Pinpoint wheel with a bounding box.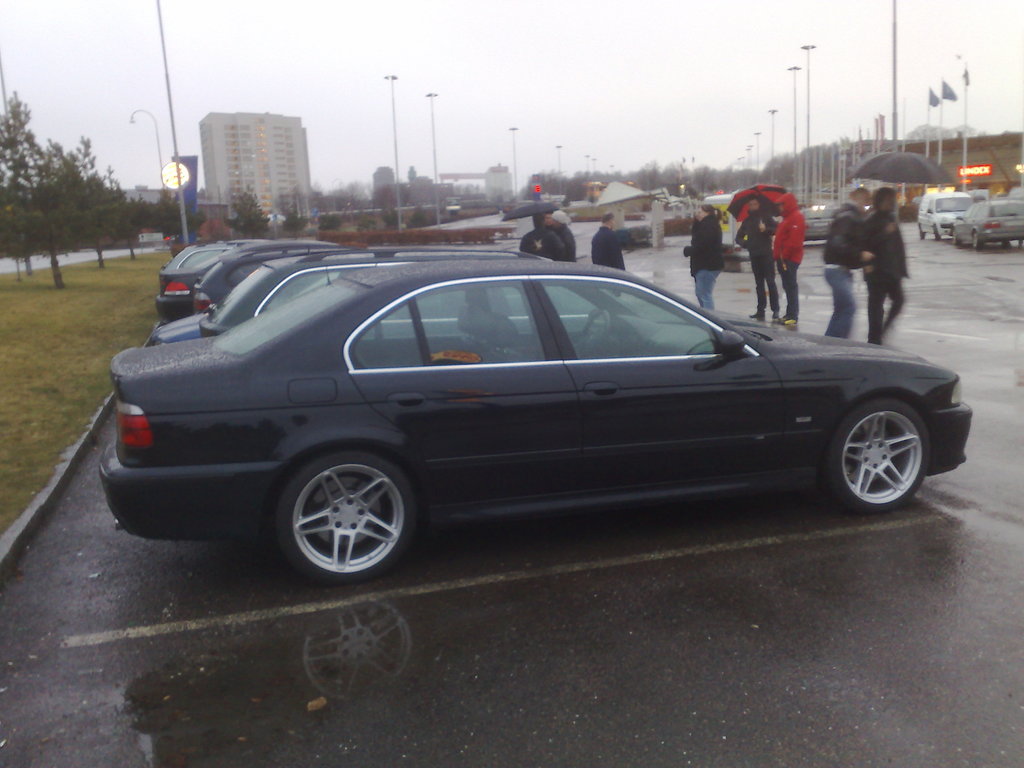
x1=972, y1=232, x2=984, y2=248.
